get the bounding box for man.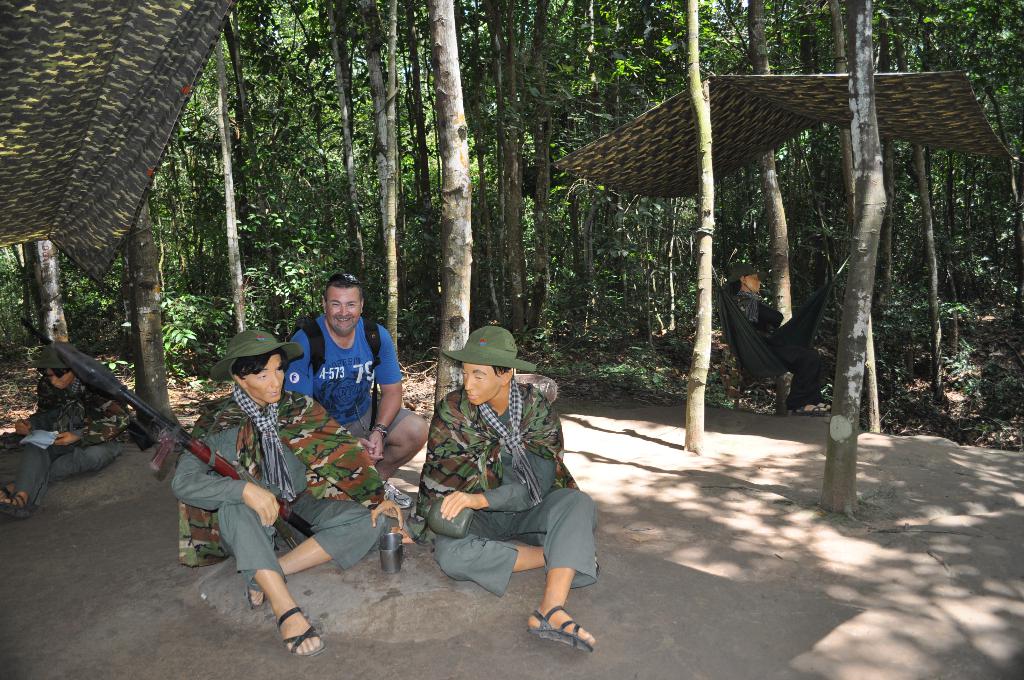
l=724, t=263, r=822, b=406.
